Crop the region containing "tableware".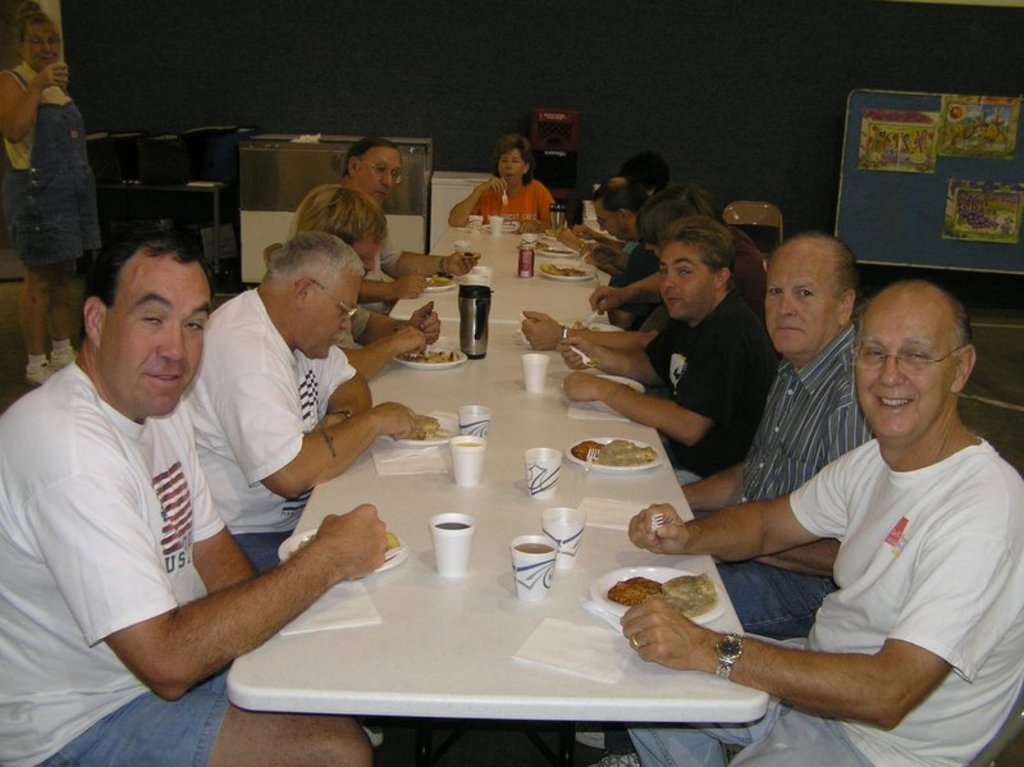
Crop region: (540, 505, 586, 571).
